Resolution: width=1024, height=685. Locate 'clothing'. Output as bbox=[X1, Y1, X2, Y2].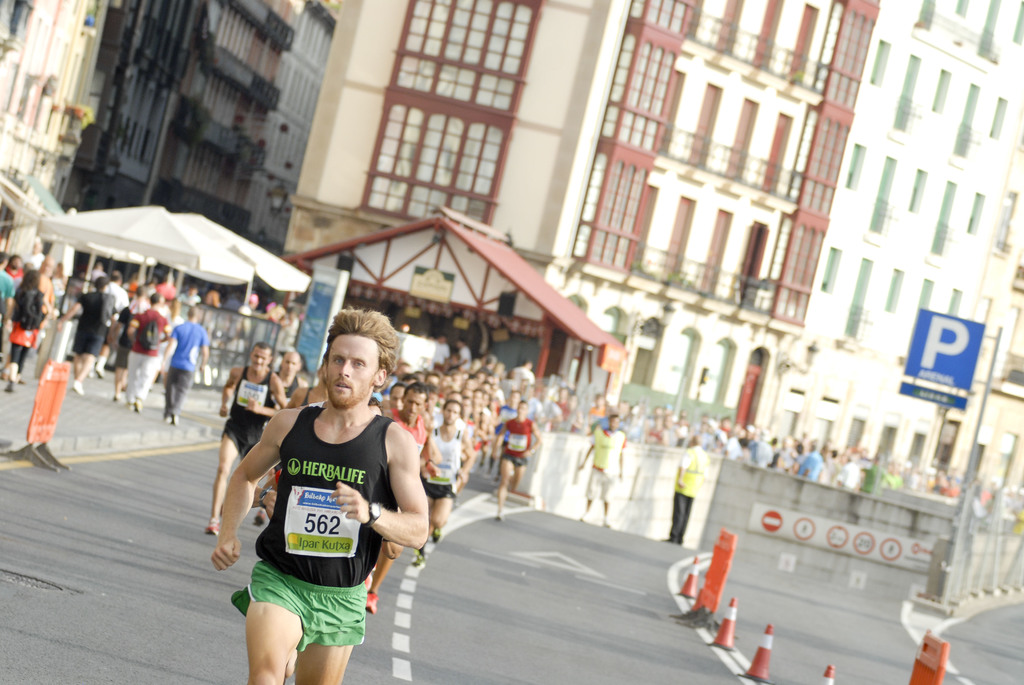
bbox=[79, 290, 111, 363].
